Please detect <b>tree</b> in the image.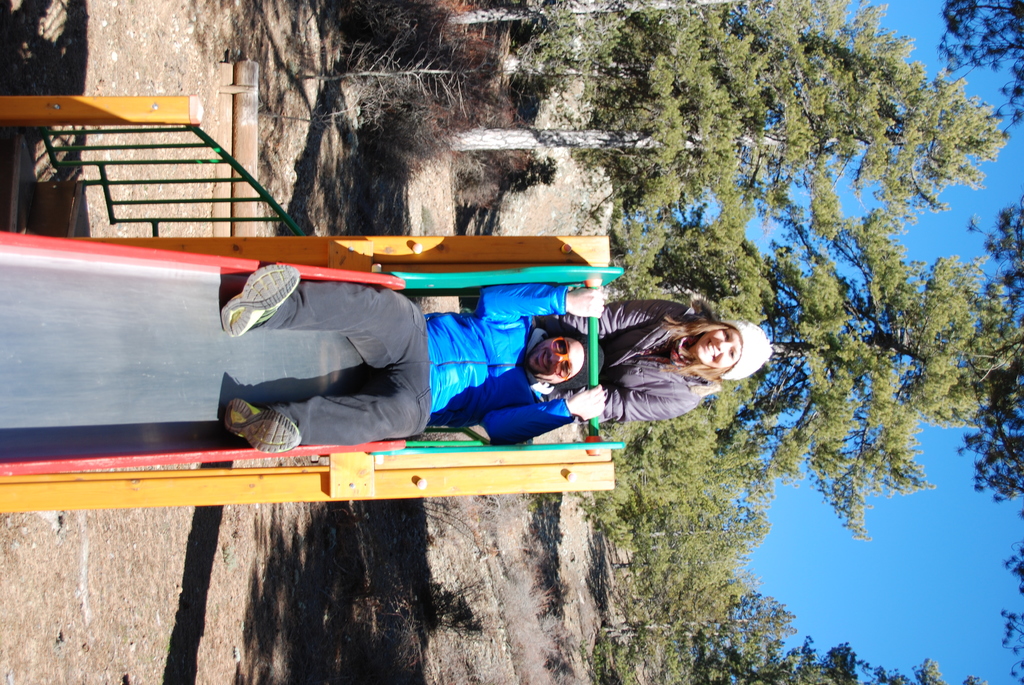
box(672, 571, 996, 684).
